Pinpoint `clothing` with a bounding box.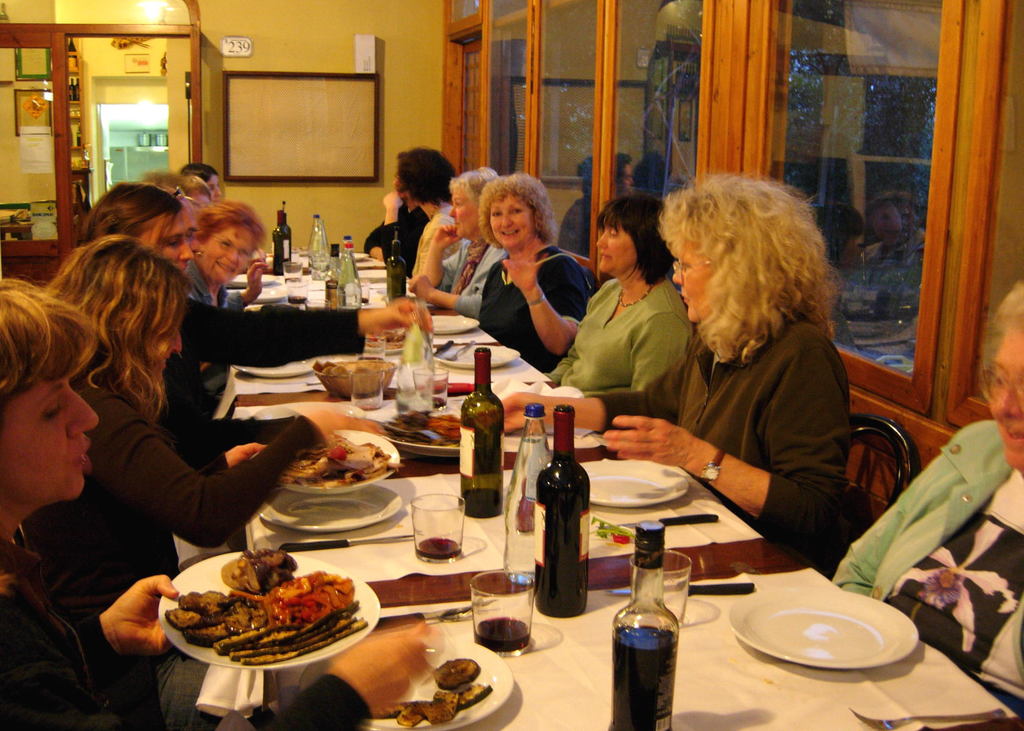
BBox(605, 243, 894, 548).
